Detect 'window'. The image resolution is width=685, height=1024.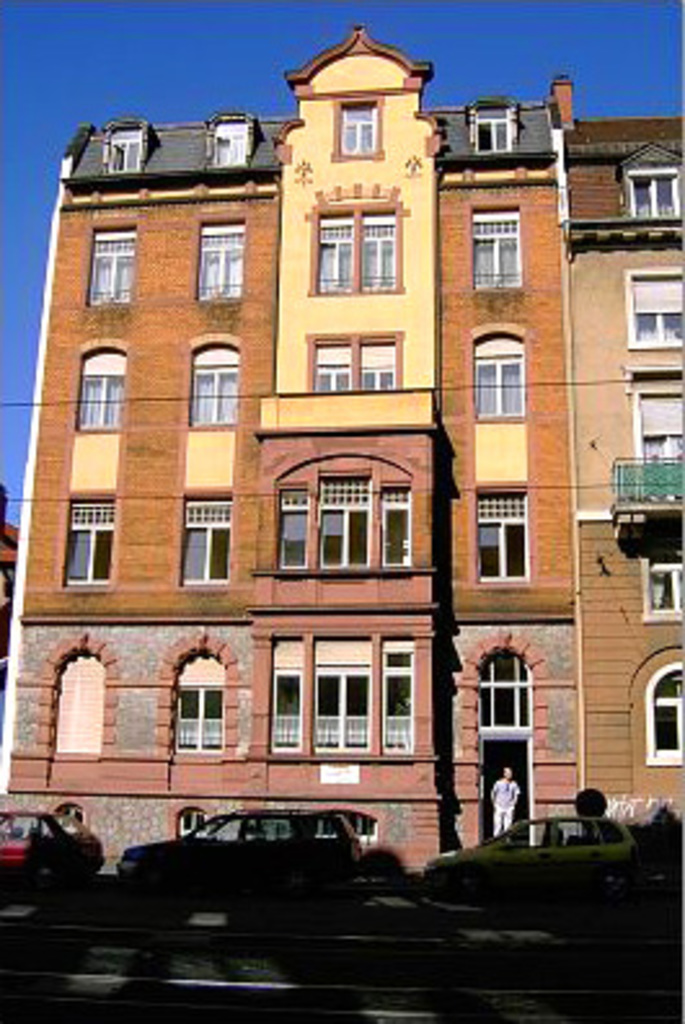
l=202, t=220, r=243, b=305.
